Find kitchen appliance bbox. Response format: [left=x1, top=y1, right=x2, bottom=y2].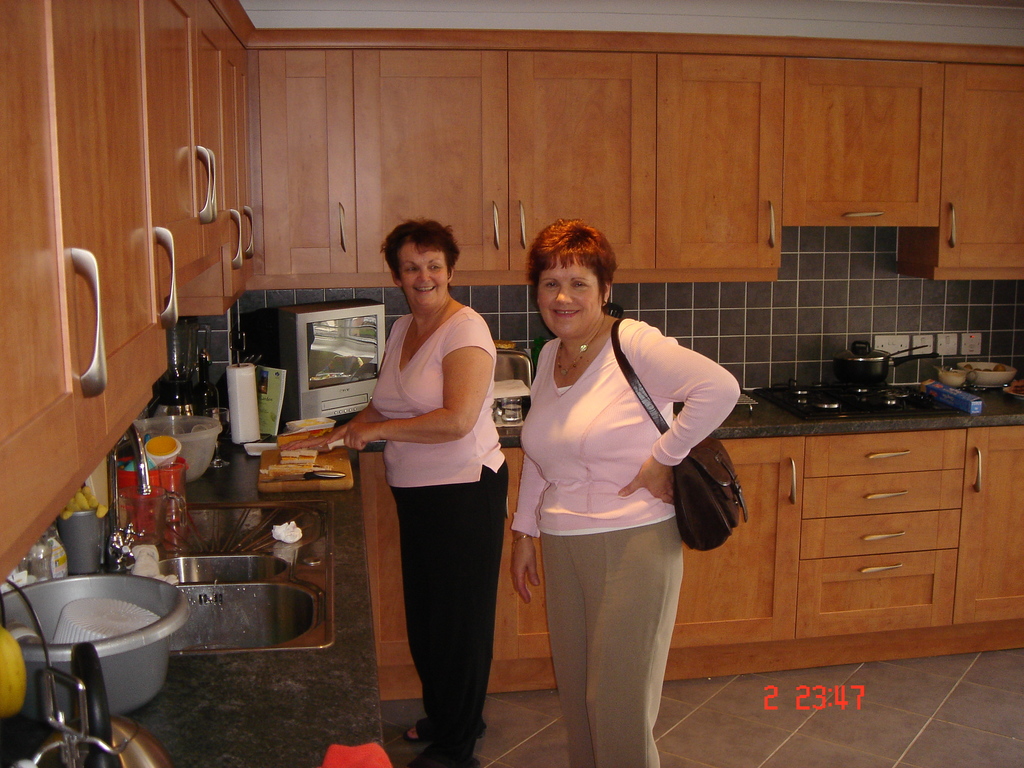
[left=753, top=385, right=950, bottom=416].
